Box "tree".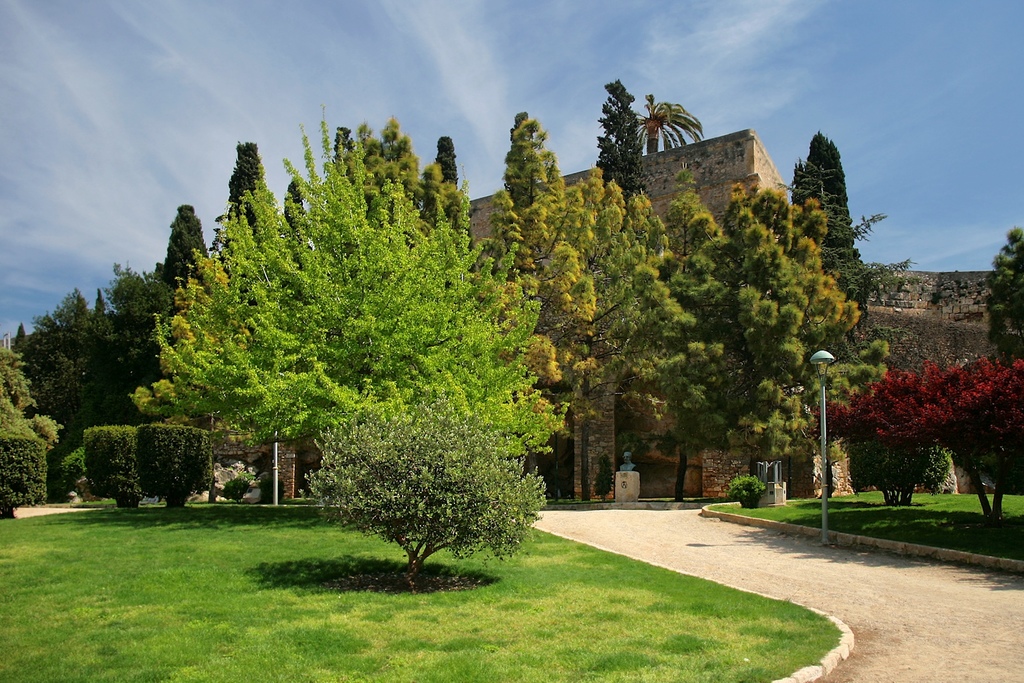
635:92:700:156.
